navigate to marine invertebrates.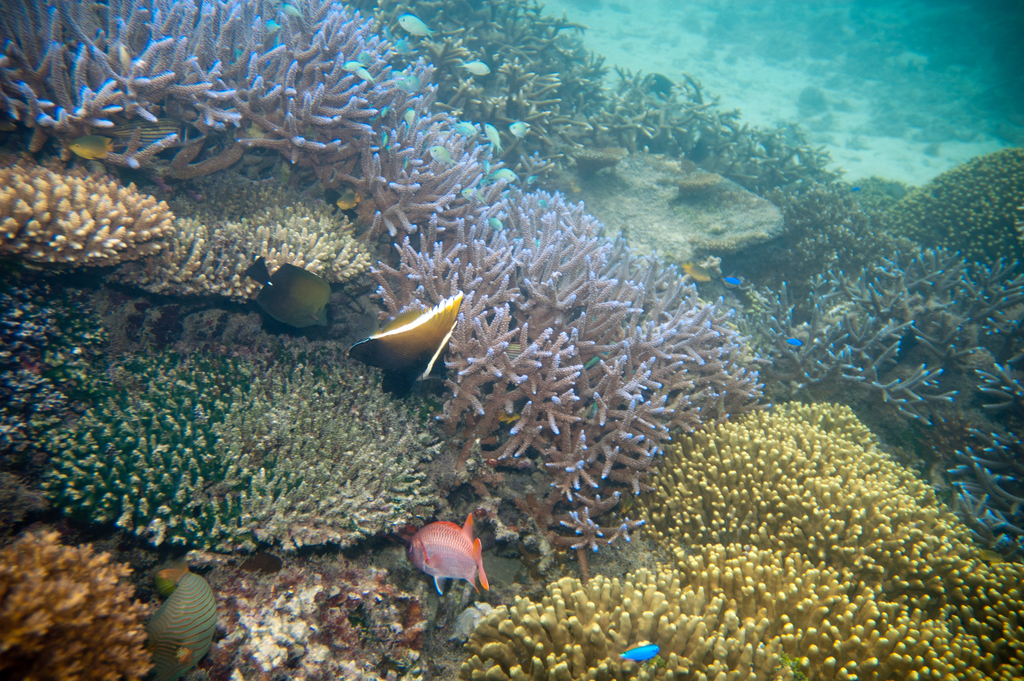
Navigation target: bbox=[305, 57, 529, 242].
